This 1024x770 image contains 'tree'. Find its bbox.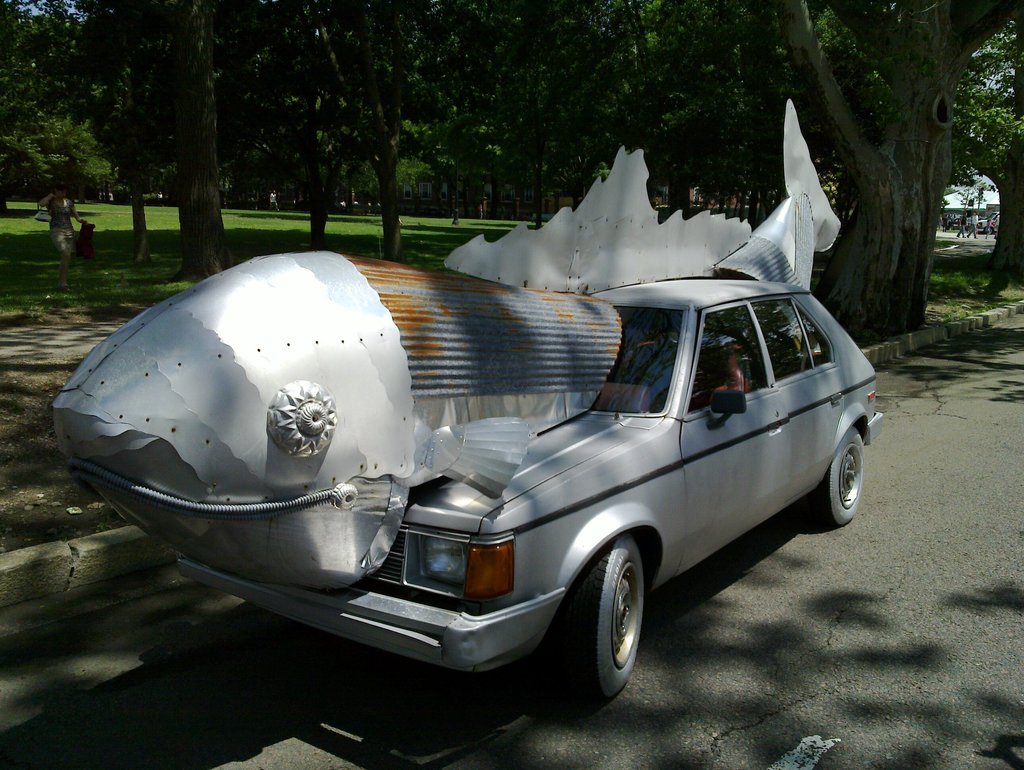
(0,0,114,216).
